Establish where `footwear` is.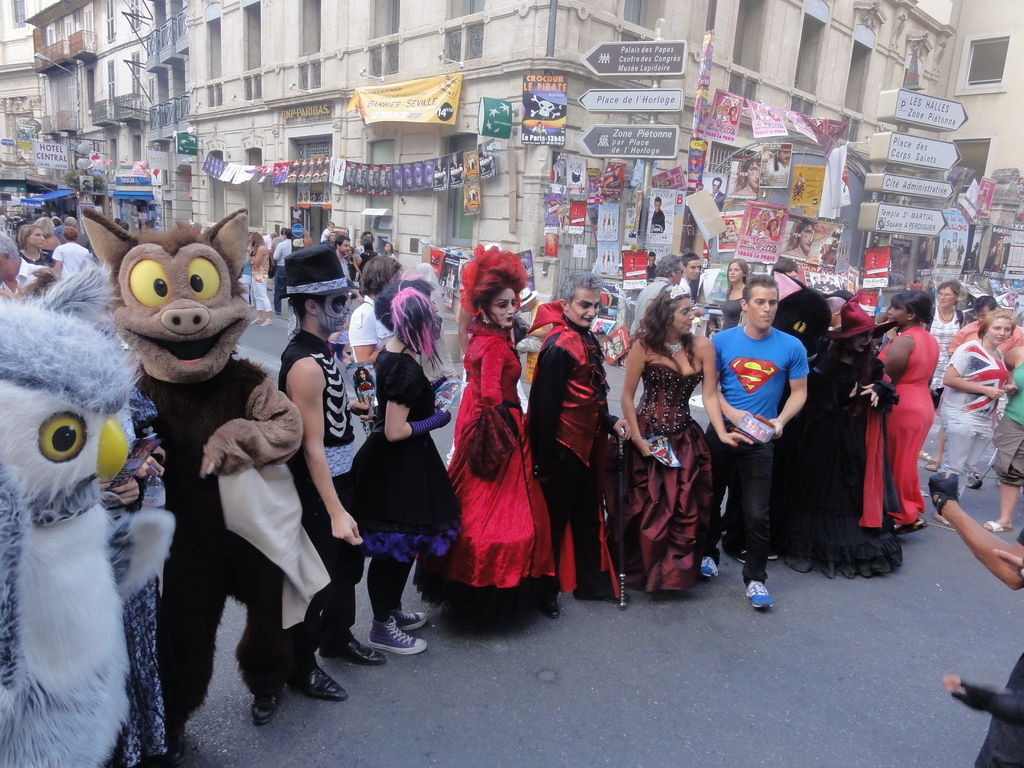
Established at left=698, top=554, right=725, bottom=582.
